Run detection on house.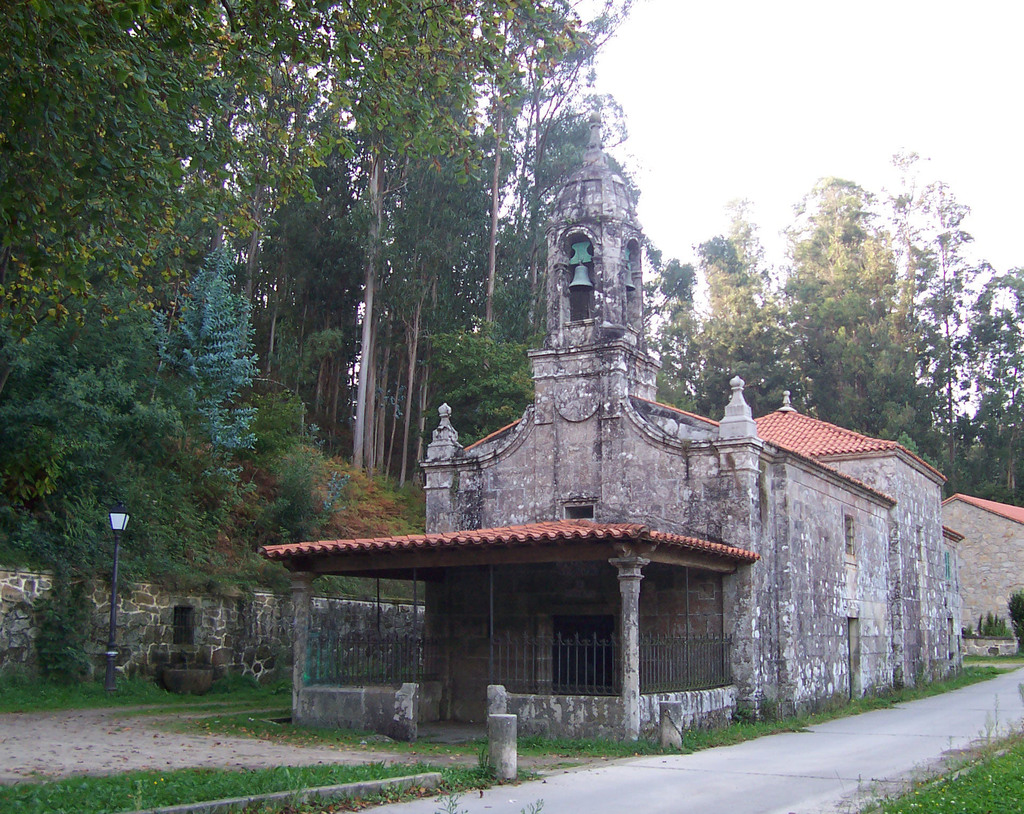
Result: (x1=935, y1=487, x2=1023, y2=640).
